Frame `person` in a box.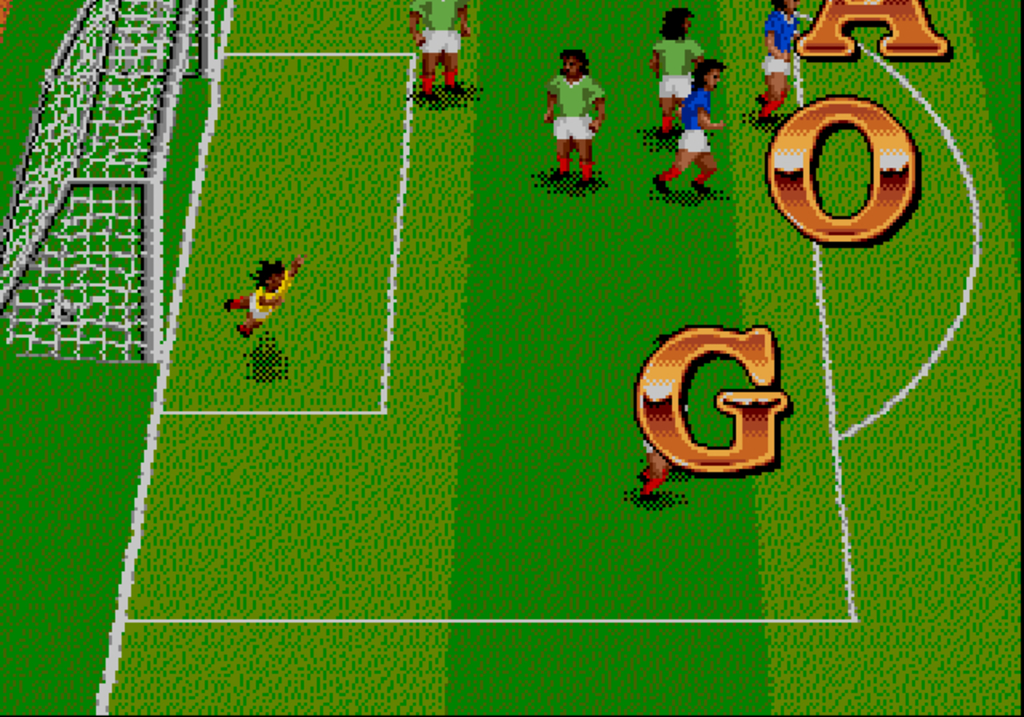
locate(549, 50, 611, 190).
